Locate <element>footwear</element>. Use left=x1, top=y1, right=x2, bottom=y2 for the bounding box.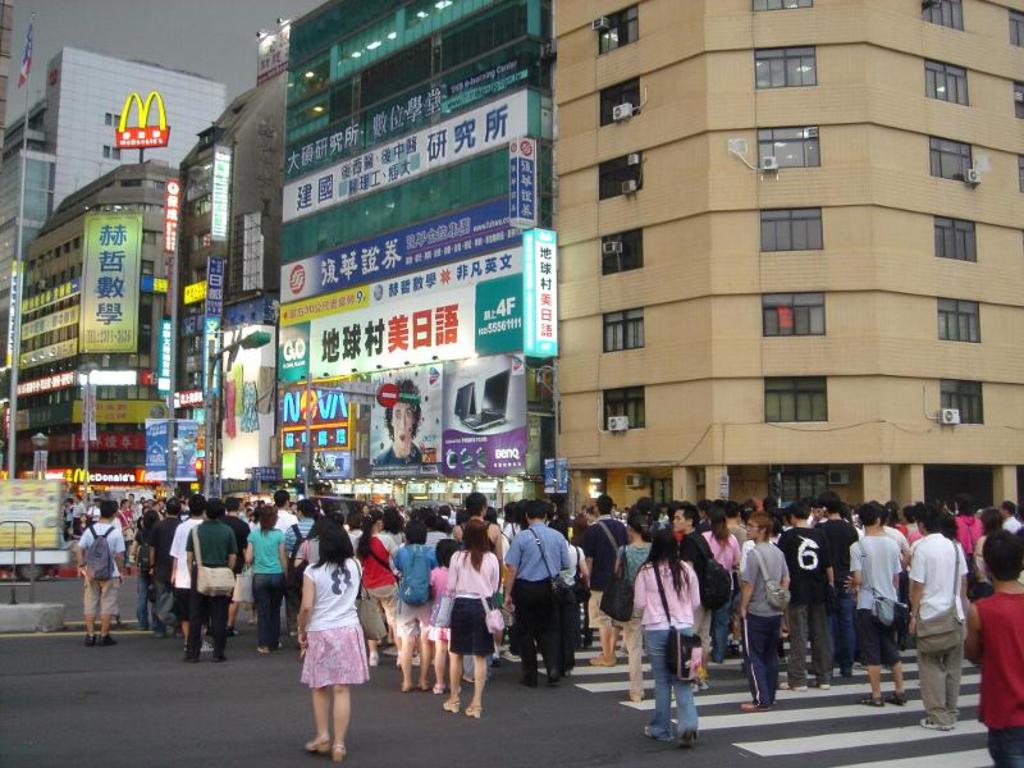
left=820, top=672, right=833, bottom=686.
